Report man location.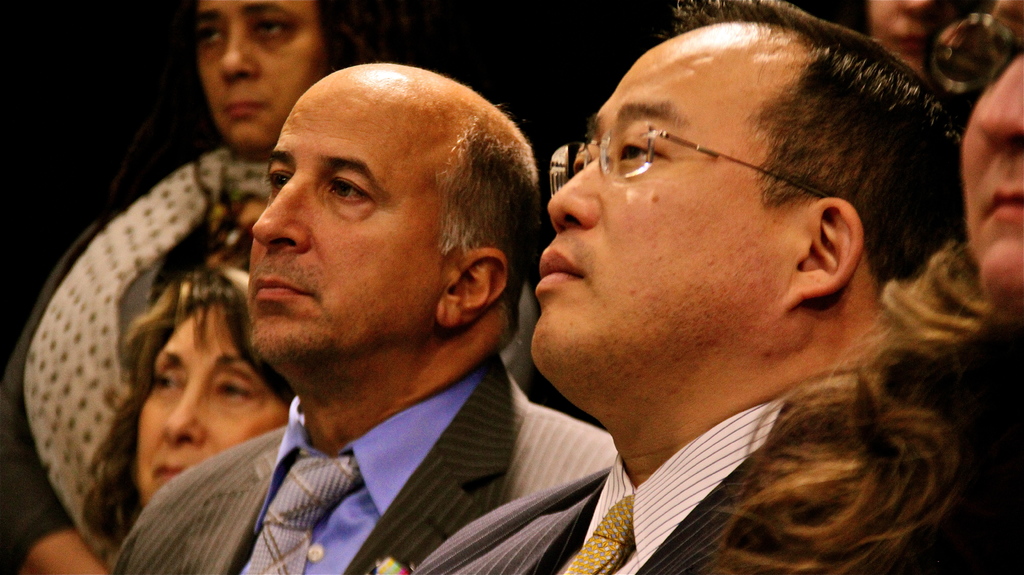
Report: <region>534, 0, 1010, 574</region>.
